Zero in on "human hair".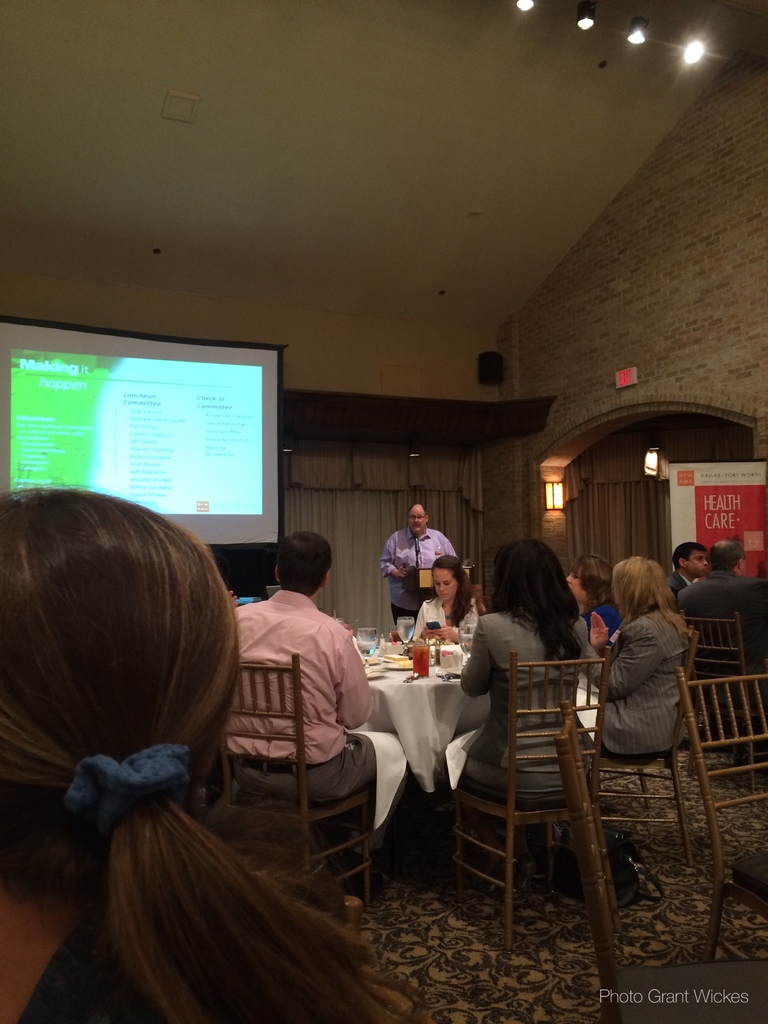
Zeroed in: locate(611, 556, 688, 646).
